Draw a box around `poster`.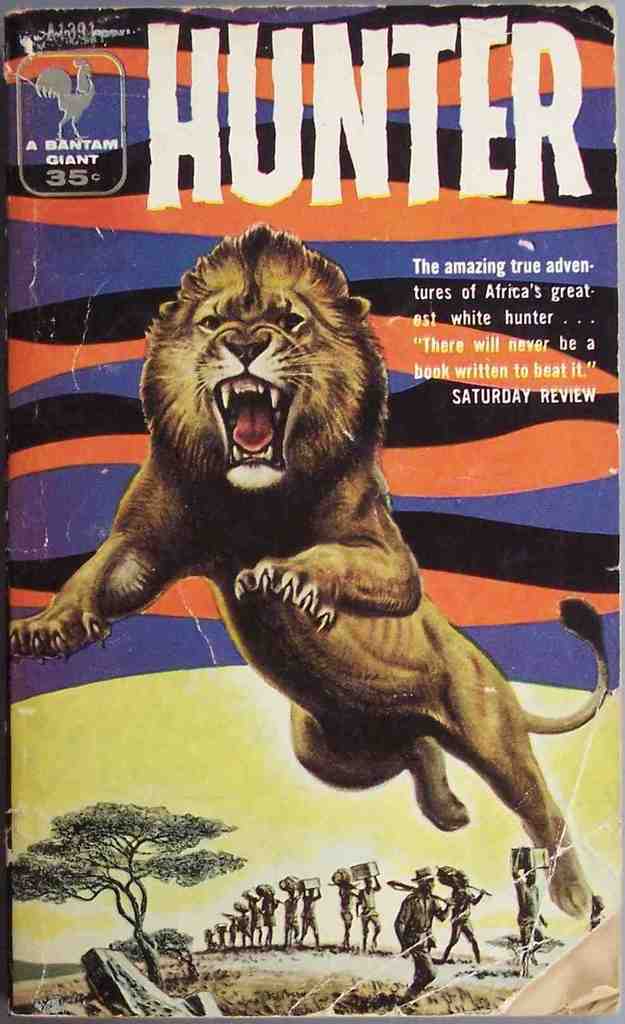
<region>0, 0, 624, 1023</region>.
